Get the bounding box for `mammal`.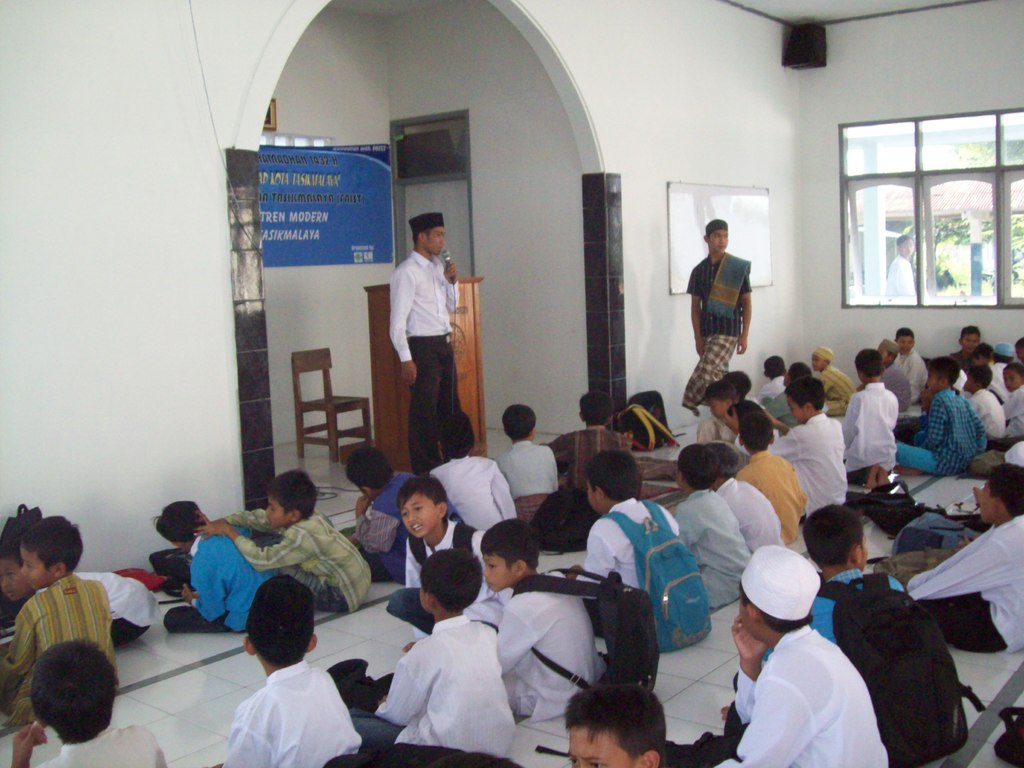
{"left": 10, "top": 640, "right": 125, "bottom": 762}.
